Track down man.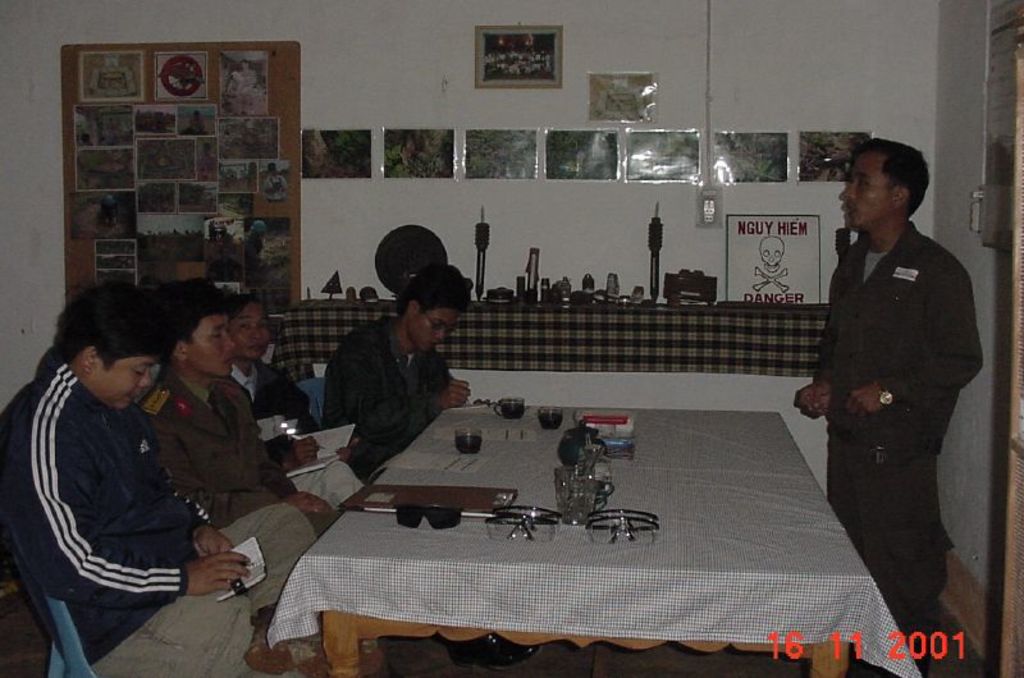
Tracked to pyautogui.locateOnScreen(319, 267, 474, 490).
